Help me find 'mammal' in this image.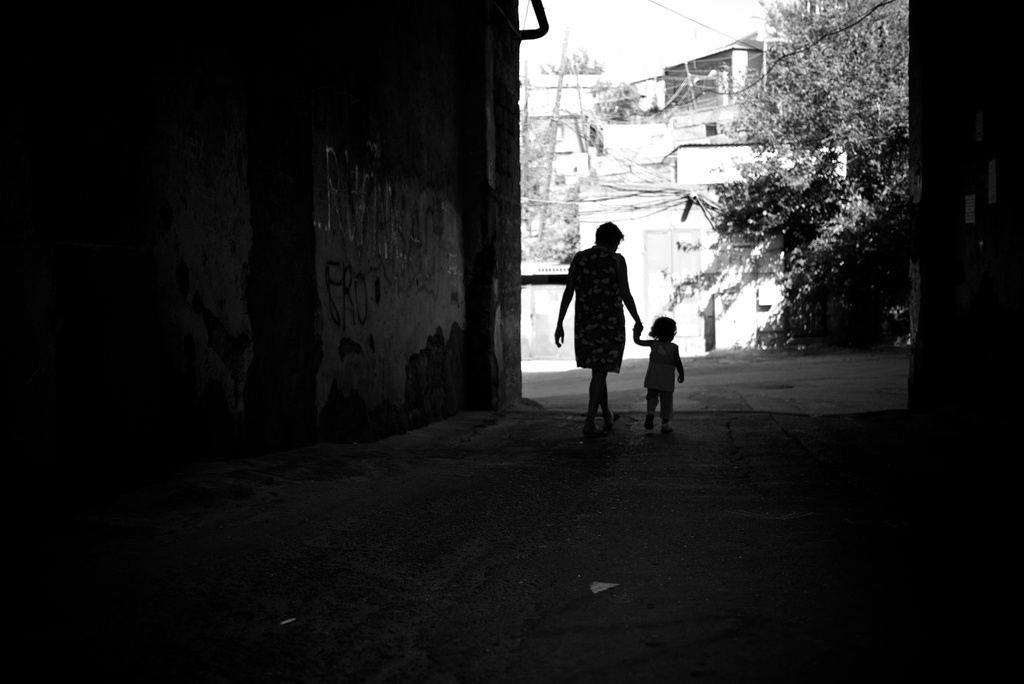
Found it: 632, 313, 684, 434.
